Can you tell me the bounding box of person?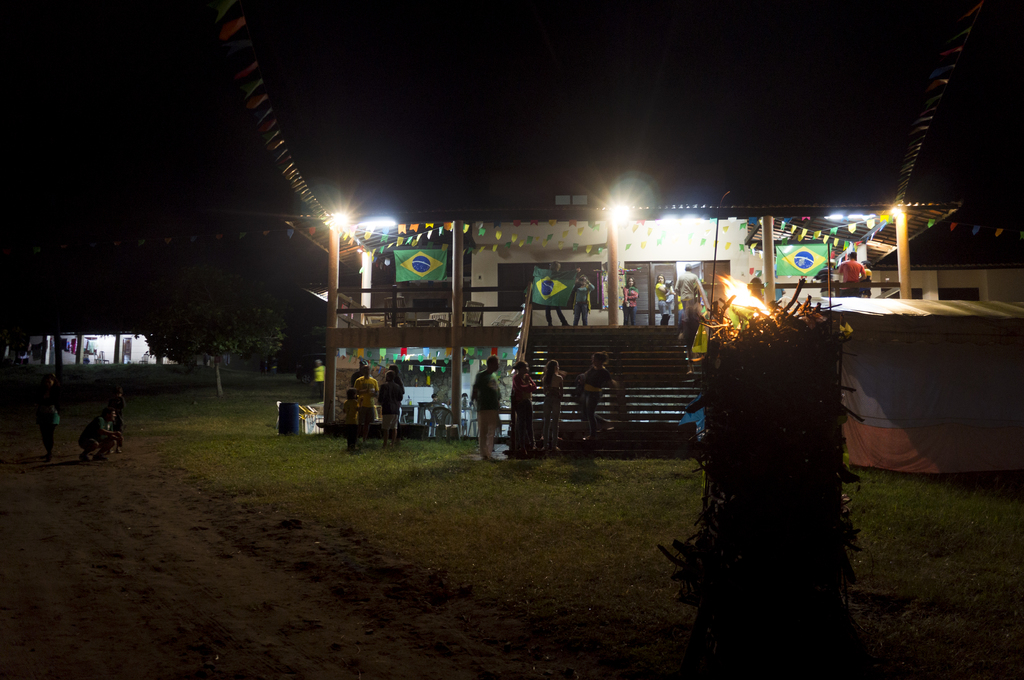
[838,250,860,300].
